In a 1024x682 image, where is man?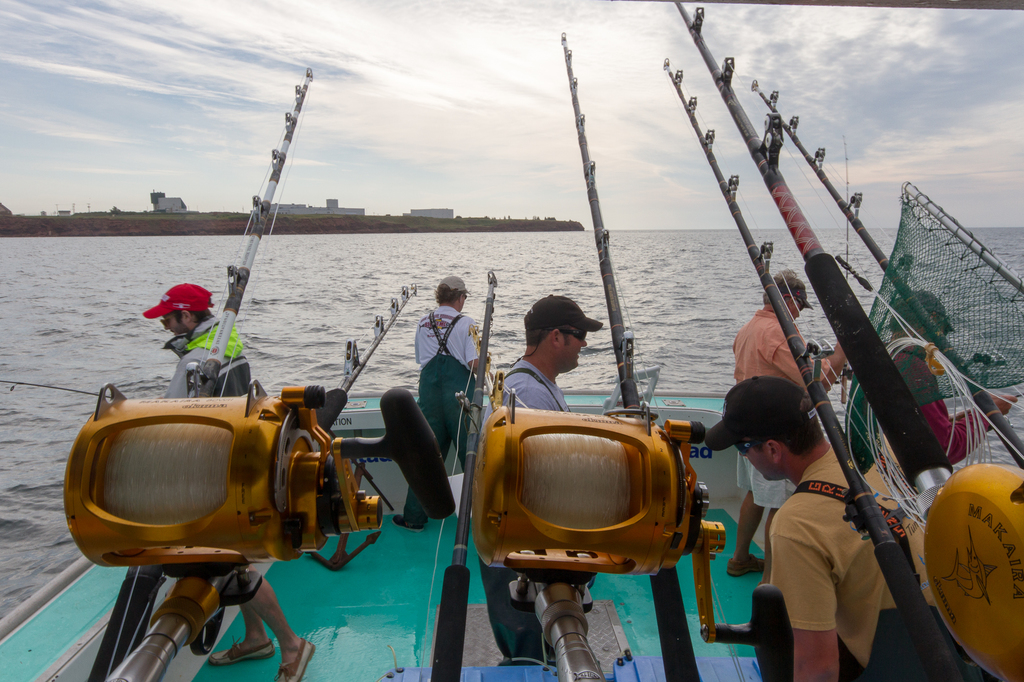
left=141, top=283, right=315, bottom=681.
